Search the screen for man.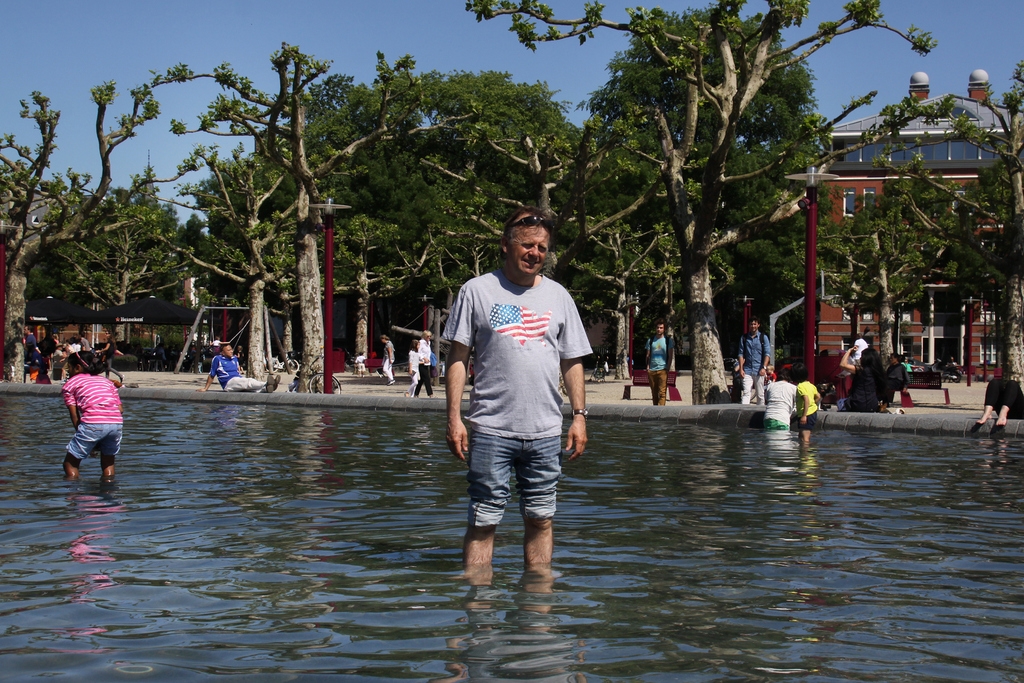
Found at 638 320 676 407.
